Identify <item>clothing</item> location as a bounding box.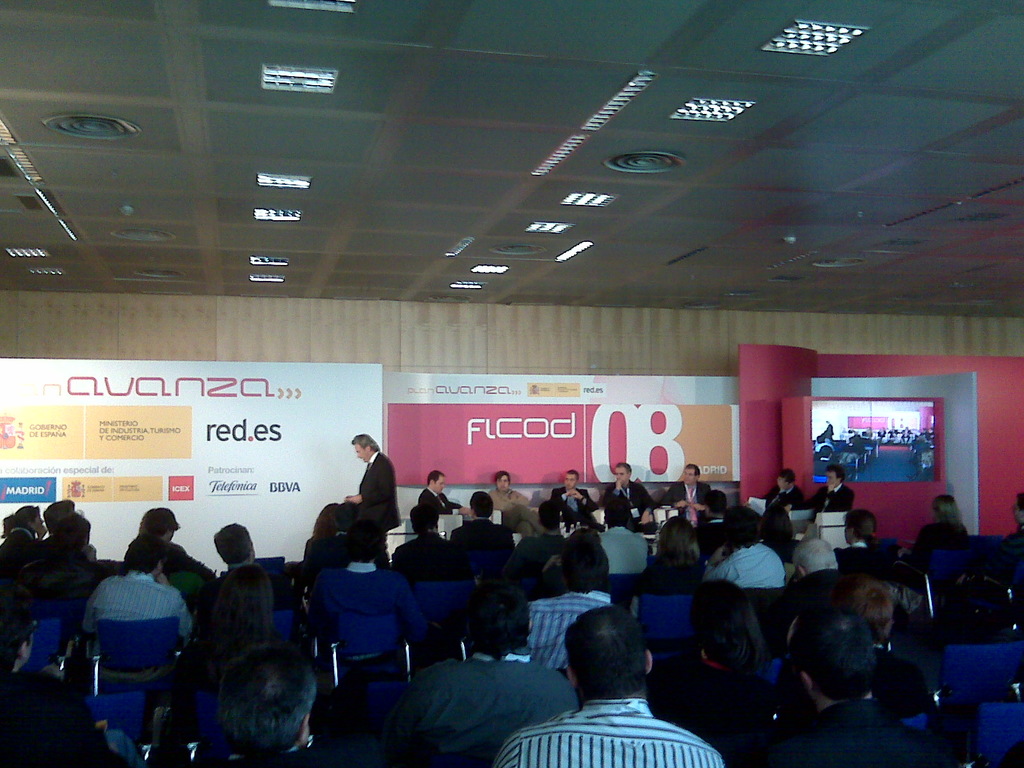
rect(84, 564, 191, 680).
